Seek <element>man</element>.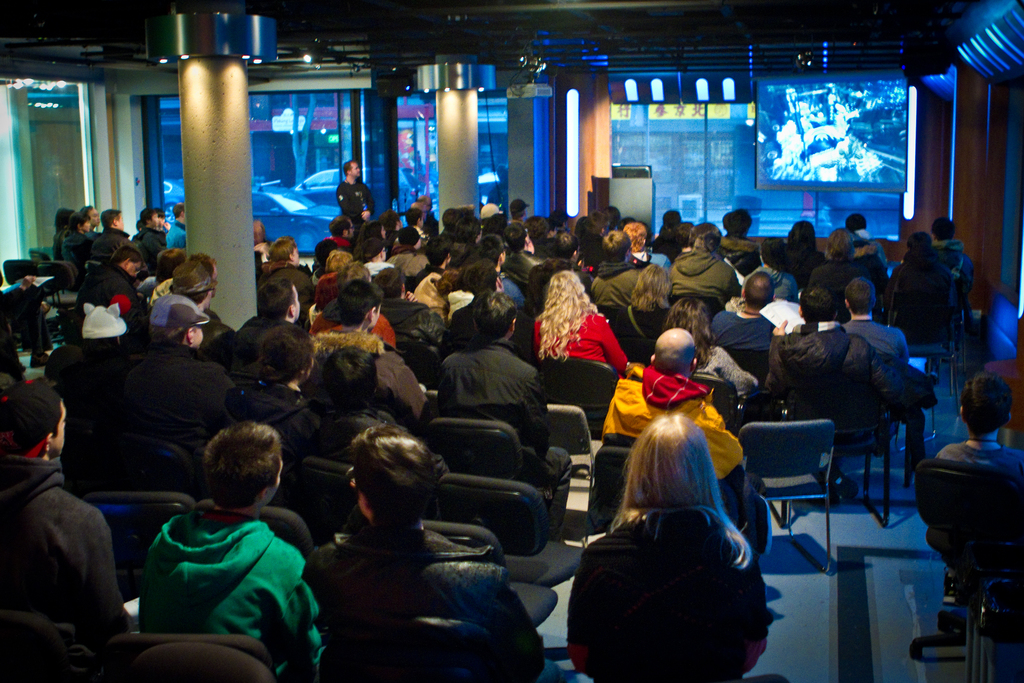
(left=581, top=209, right=619, bottom=271).
